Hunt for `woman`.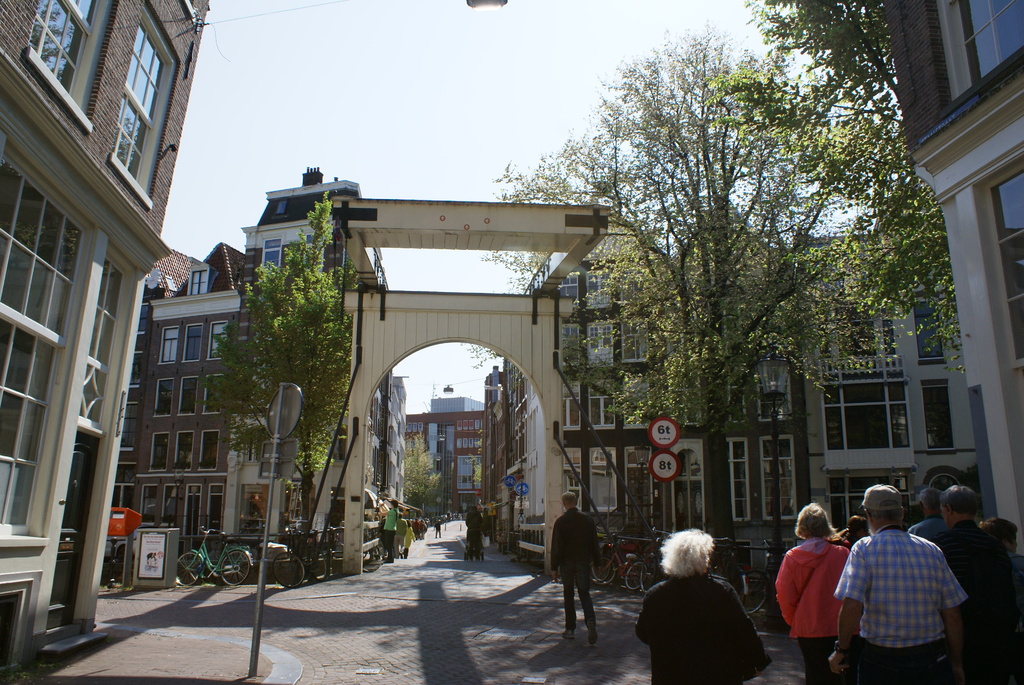
Hunted down at bbox=[643, 515, 774, 683].
